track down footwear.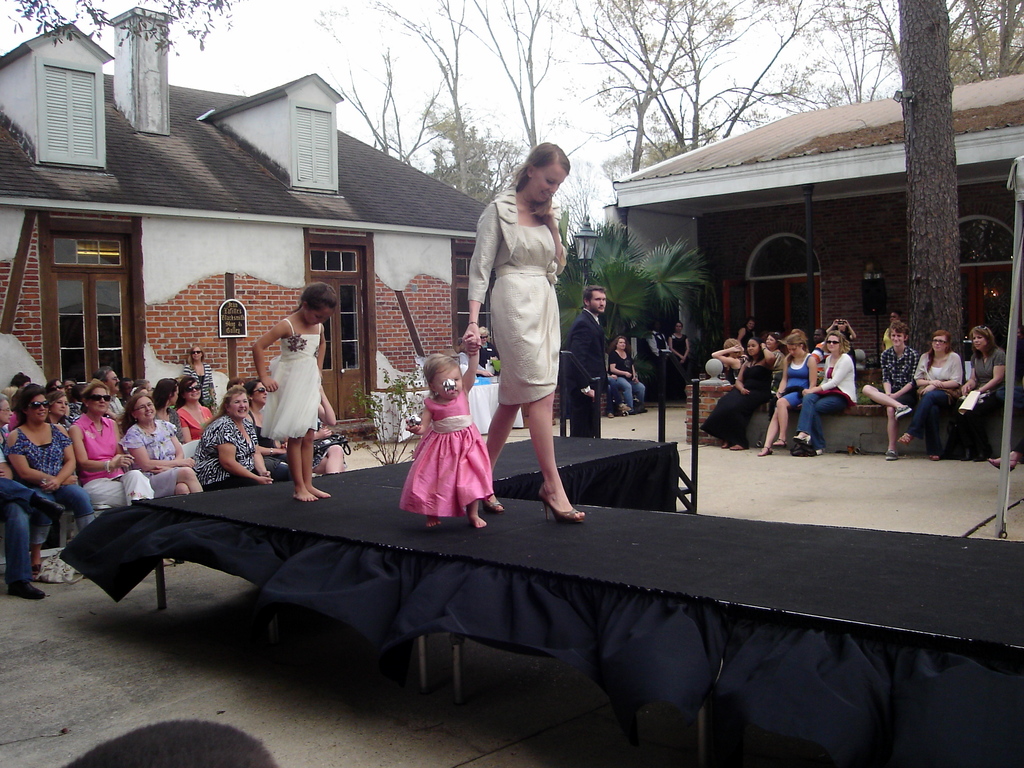
Tracked to 884,448,898,463.
